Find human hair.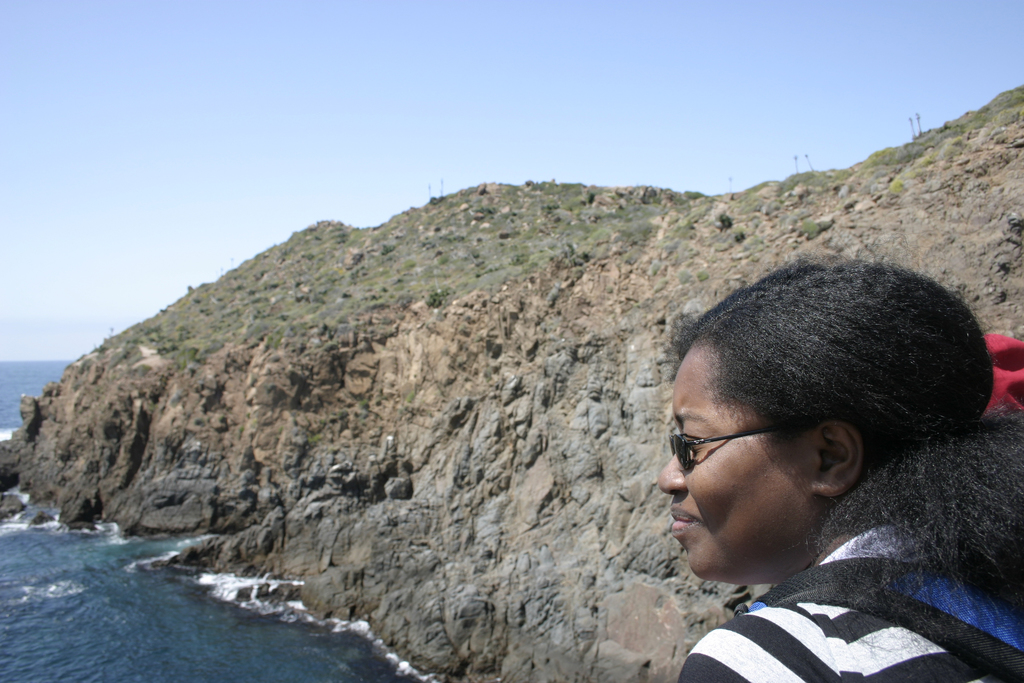
(657,259,1023,672).
